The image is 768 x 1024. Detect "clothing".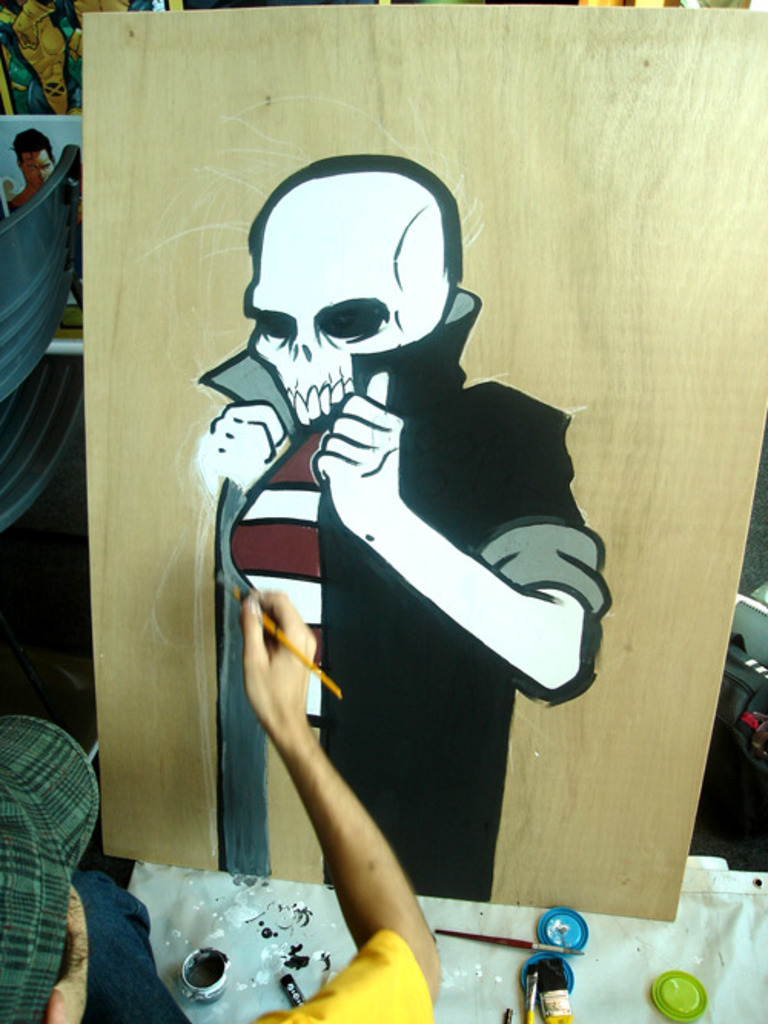
Detection: bbox=(227, 296, 591, 894).
